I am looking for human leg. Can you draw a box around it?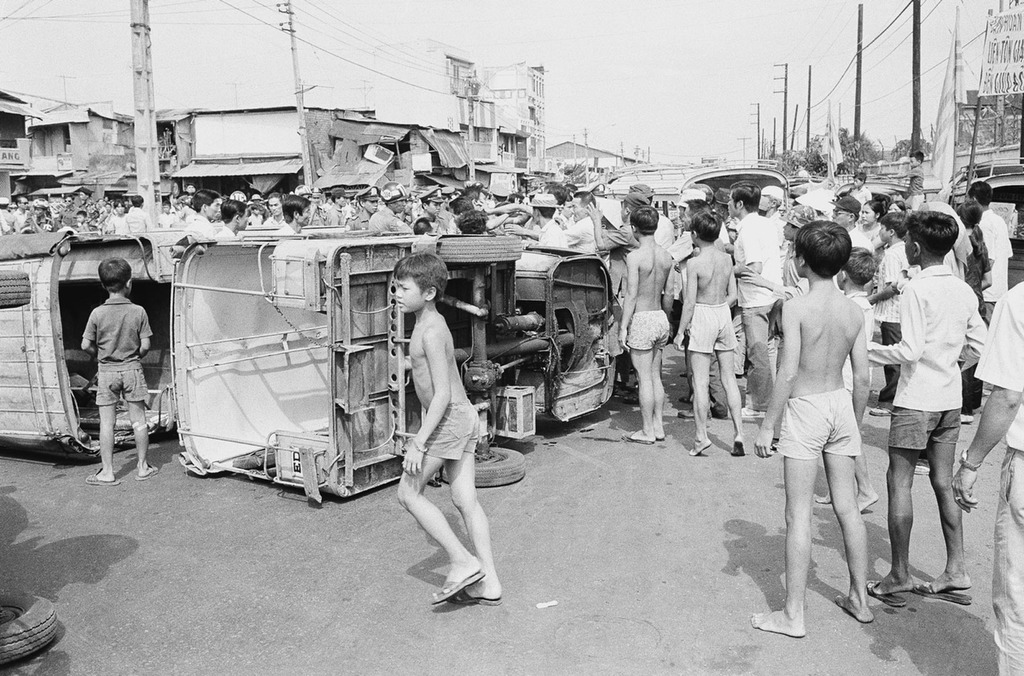
Sure, the bounding box is l=628, t=338, r=655, b=441.
